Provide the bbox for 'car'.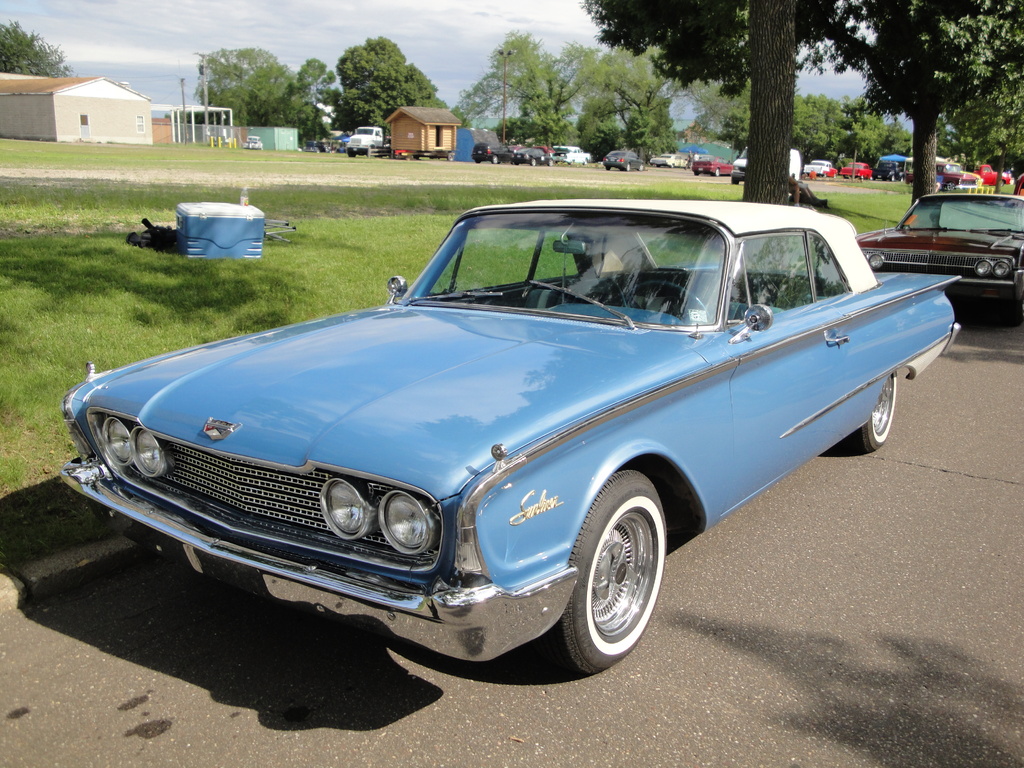
[left=555, top=140, right=589, bottom=164].
